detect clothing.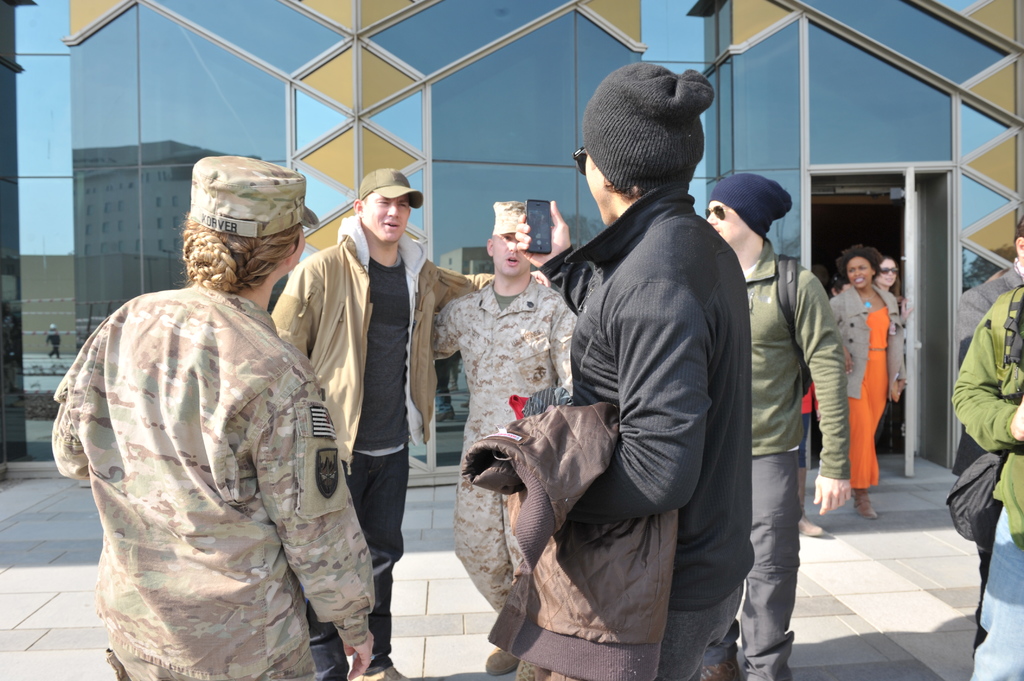
Detected at box=[518, 105, 767, 680].
